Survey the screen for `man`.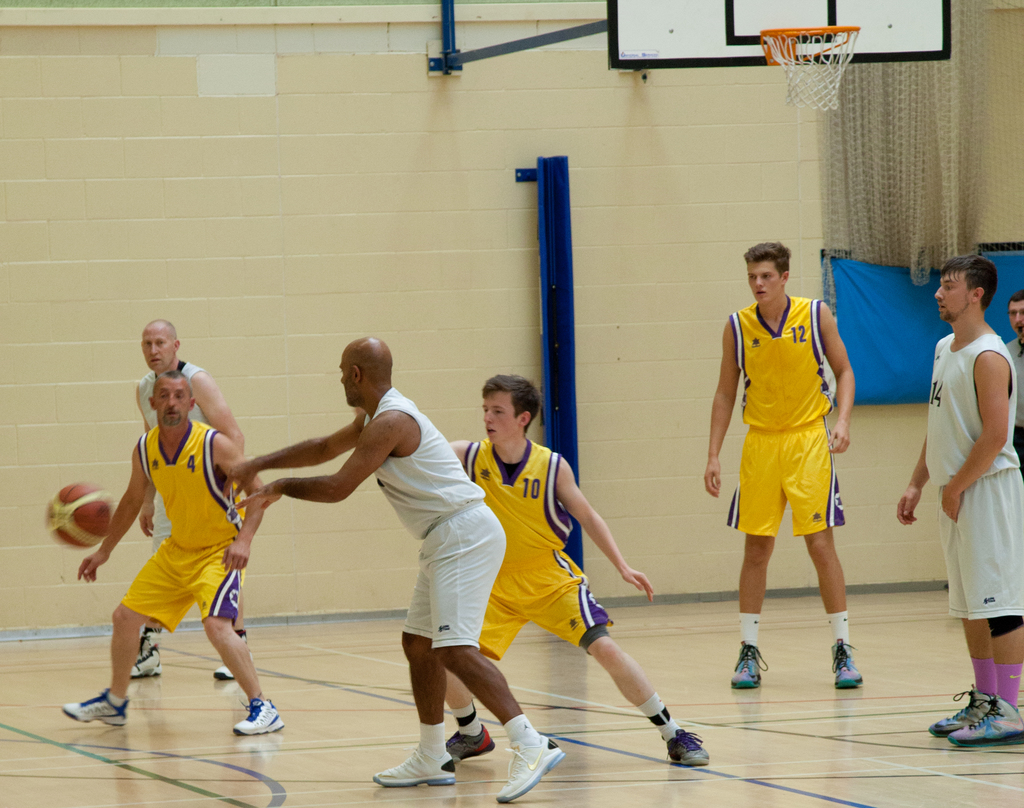
Survey found: Rect(437, 381, 683, 768).
